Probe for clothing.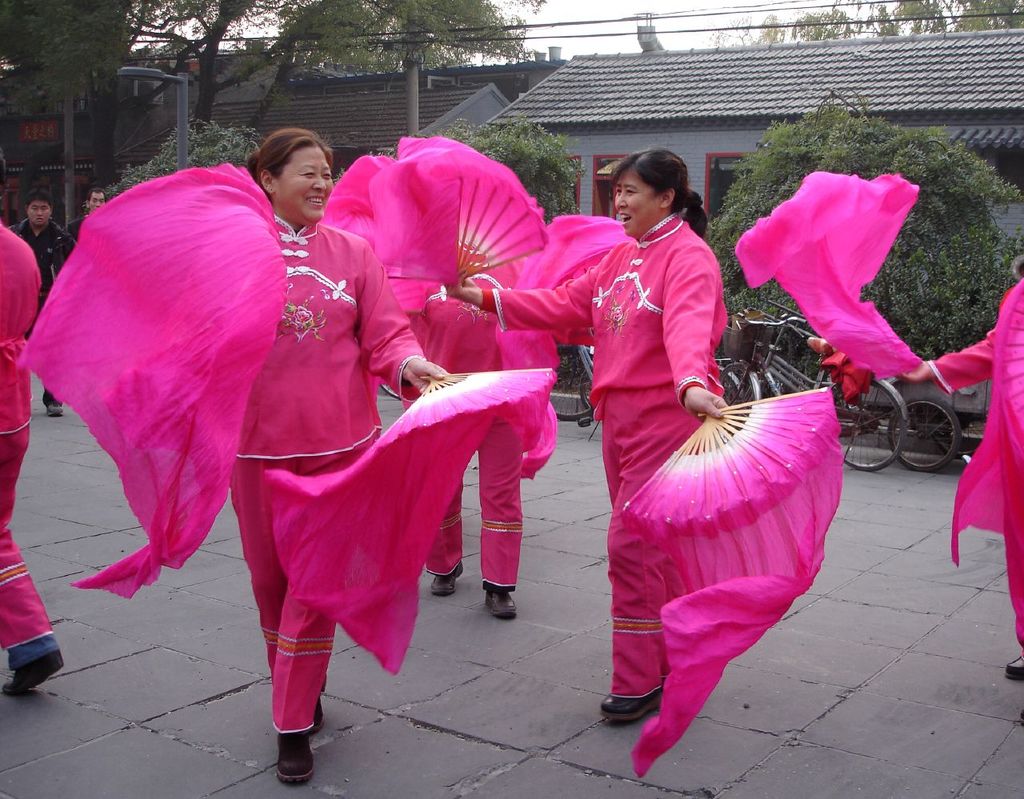
Probe result: box(11, 218, 72, 308).
